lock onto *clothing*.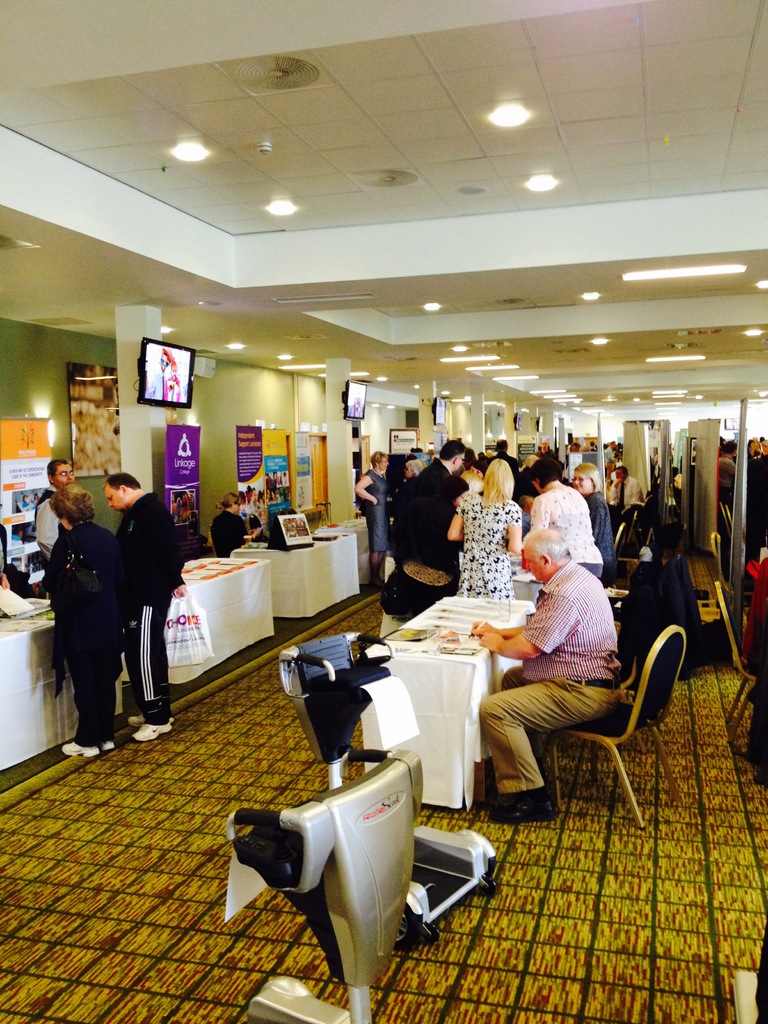
Locked: select_region(492, 515, 643, 818).
